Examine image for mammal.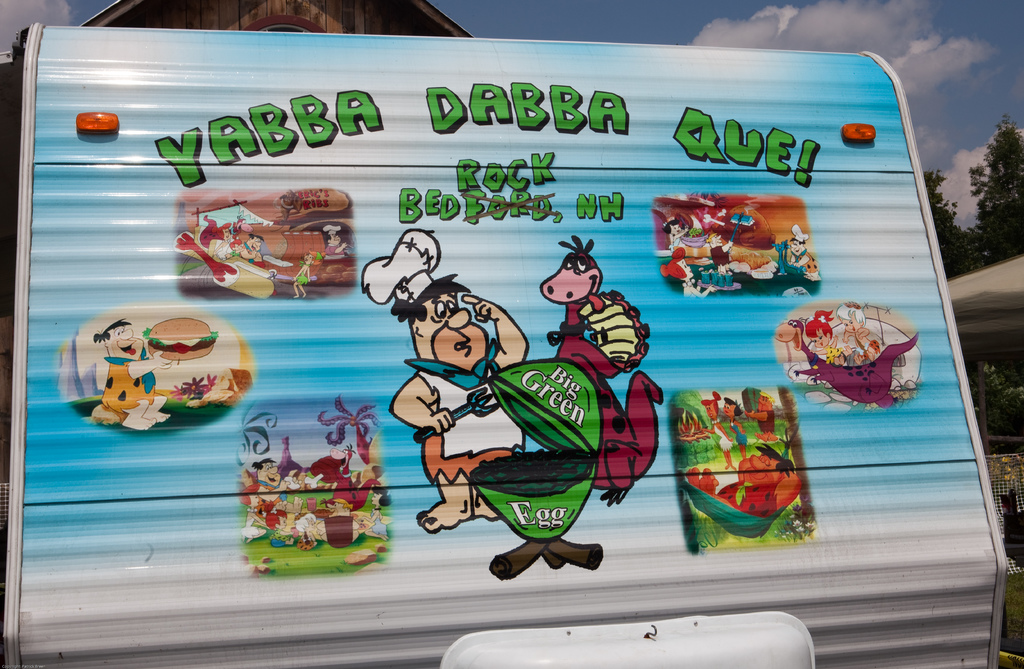
Examination result: <box>389,270,526,531</box>.
